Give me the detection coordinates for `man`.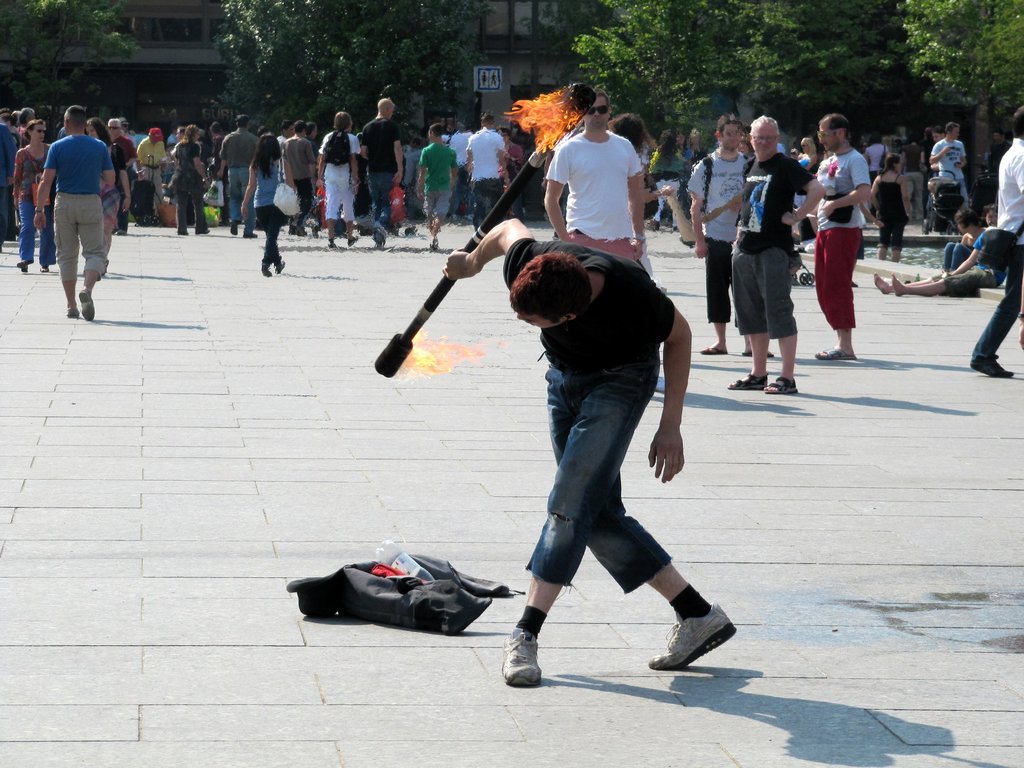
locate(684, 116, 775, 361).
